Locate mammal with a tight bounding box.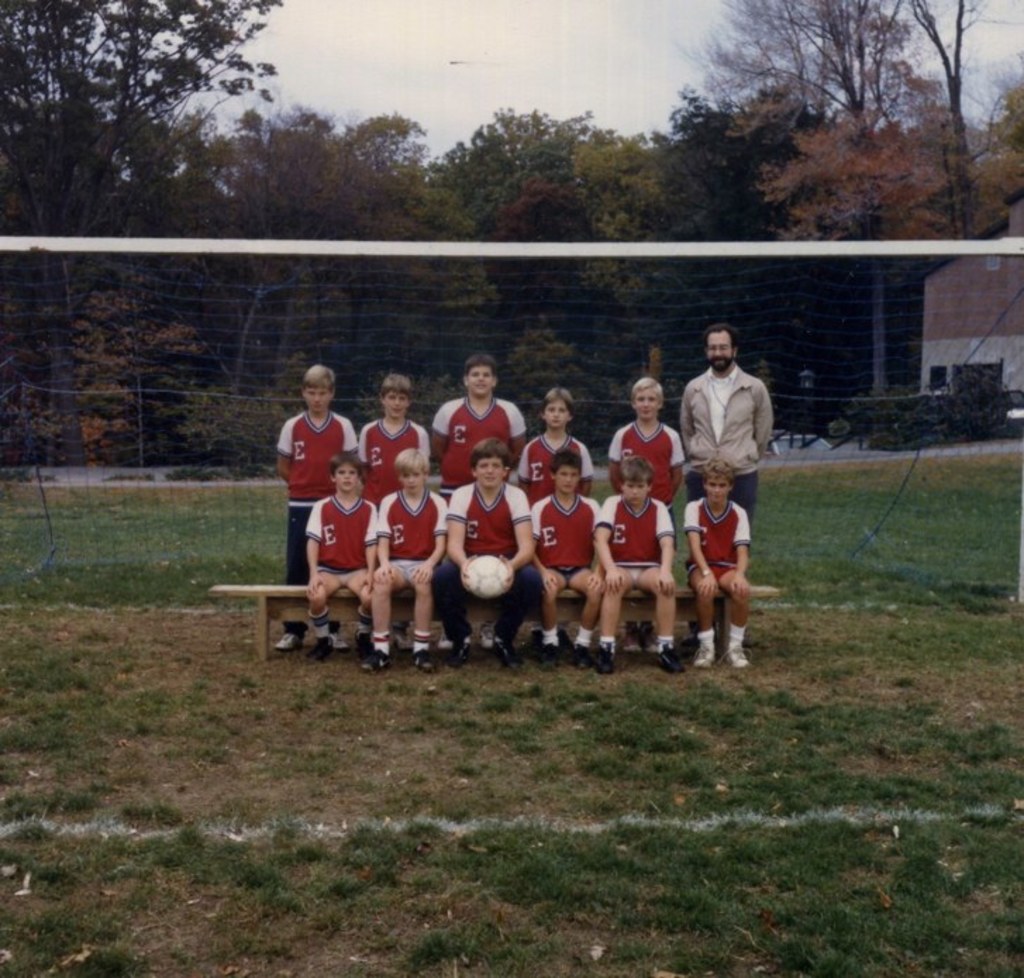
(273,359,363,661).
